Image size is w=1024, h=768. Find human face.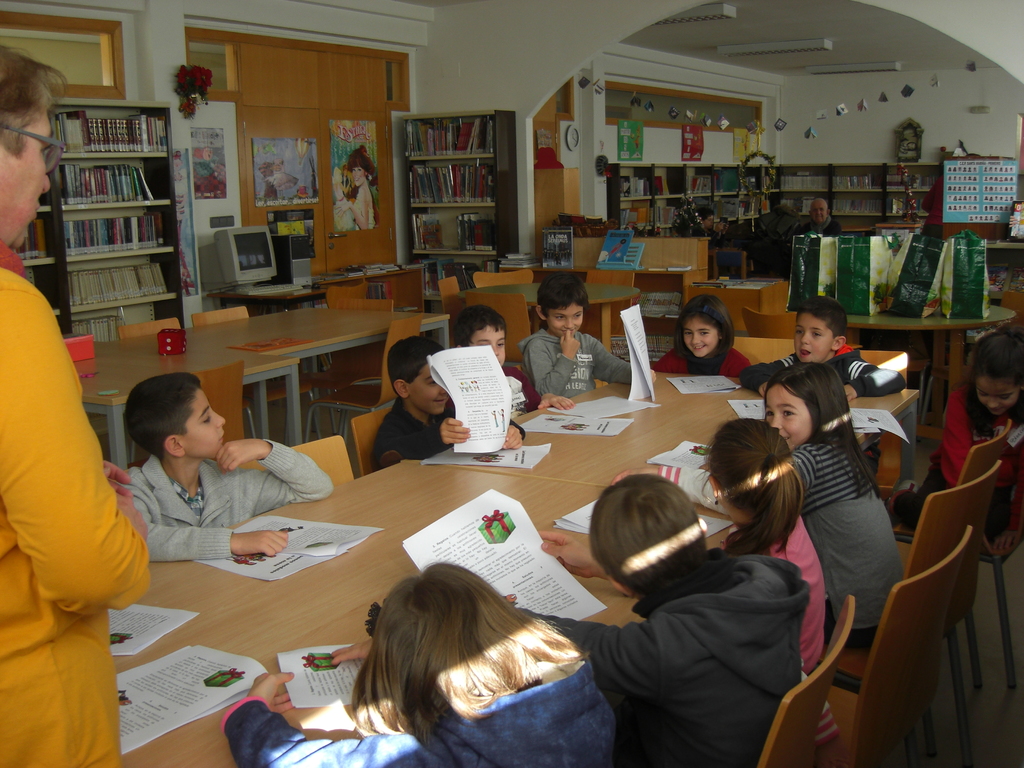
region(177, 384, 225, 461).
